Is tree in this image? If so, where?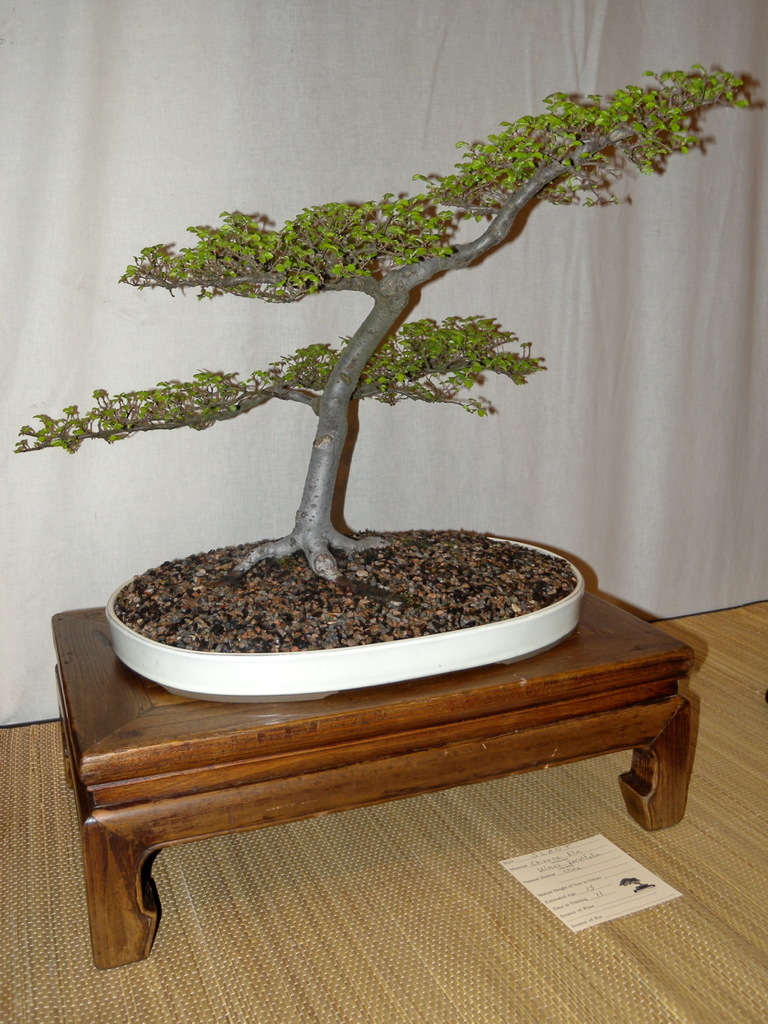
Yes, at [15, 62, 751, 595].
